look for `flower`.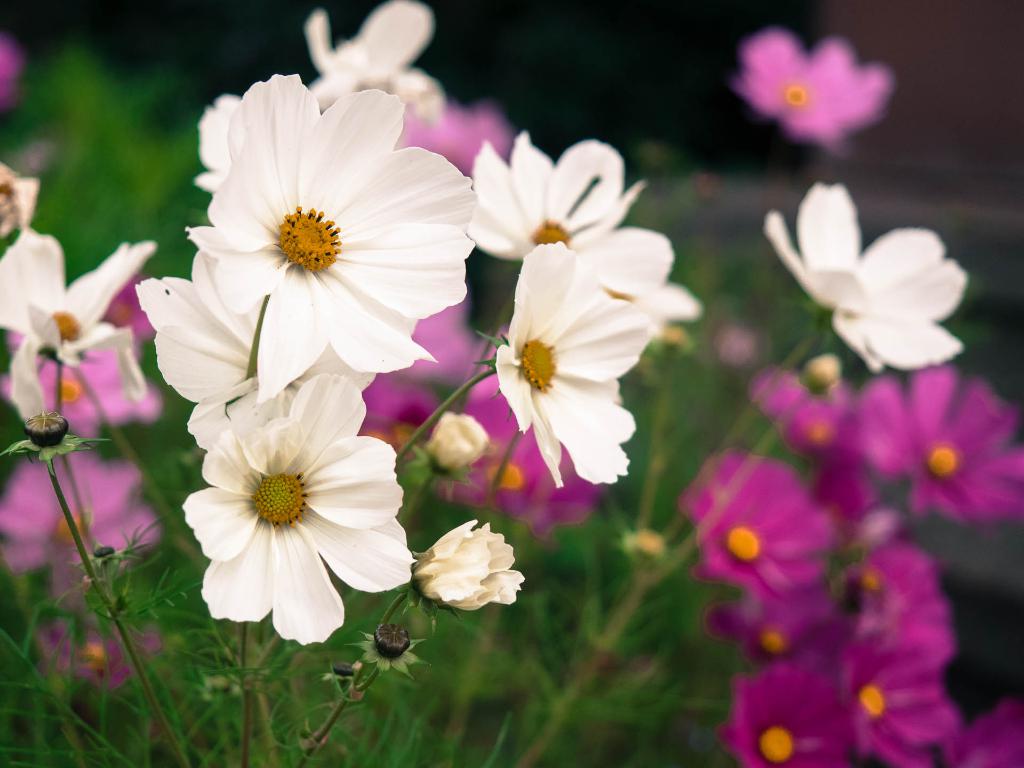
Found: crop(758, 180, 966, 375).
